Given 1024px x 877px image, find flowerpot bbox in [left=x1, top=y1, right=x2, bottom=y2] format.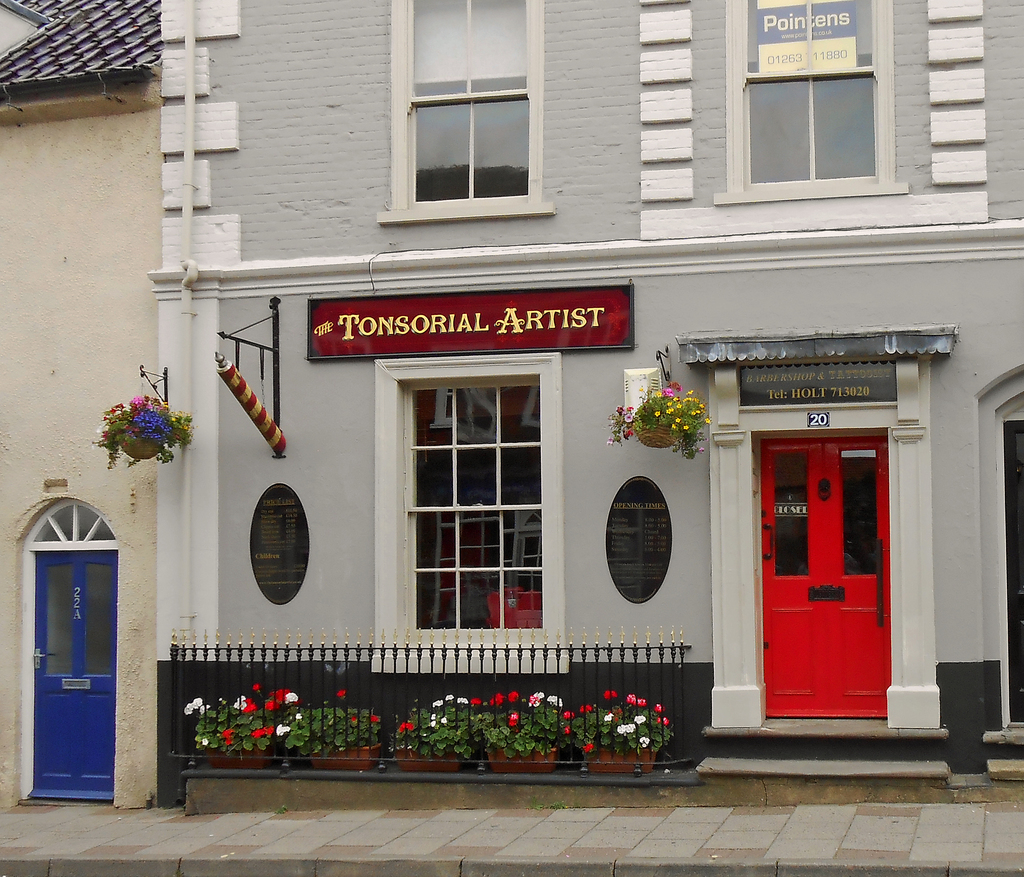
[left=305, top=742, right=381, bottom=773].
